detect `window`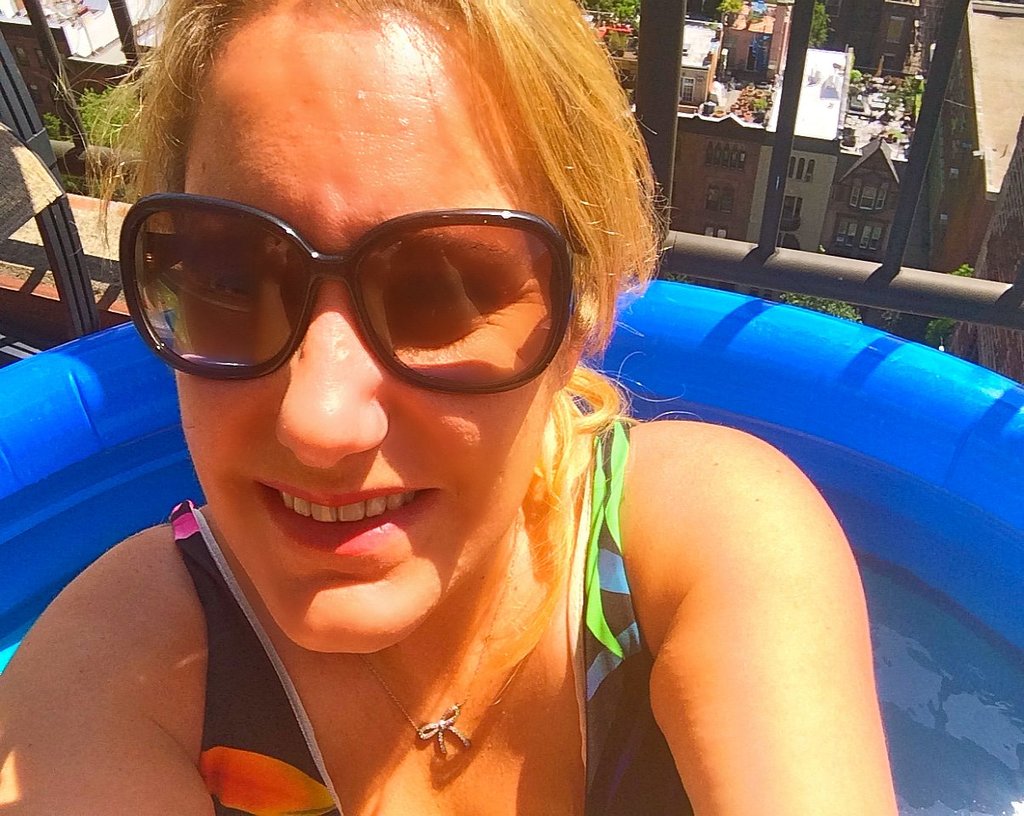
bbox=(885, 10, 904, 45)
